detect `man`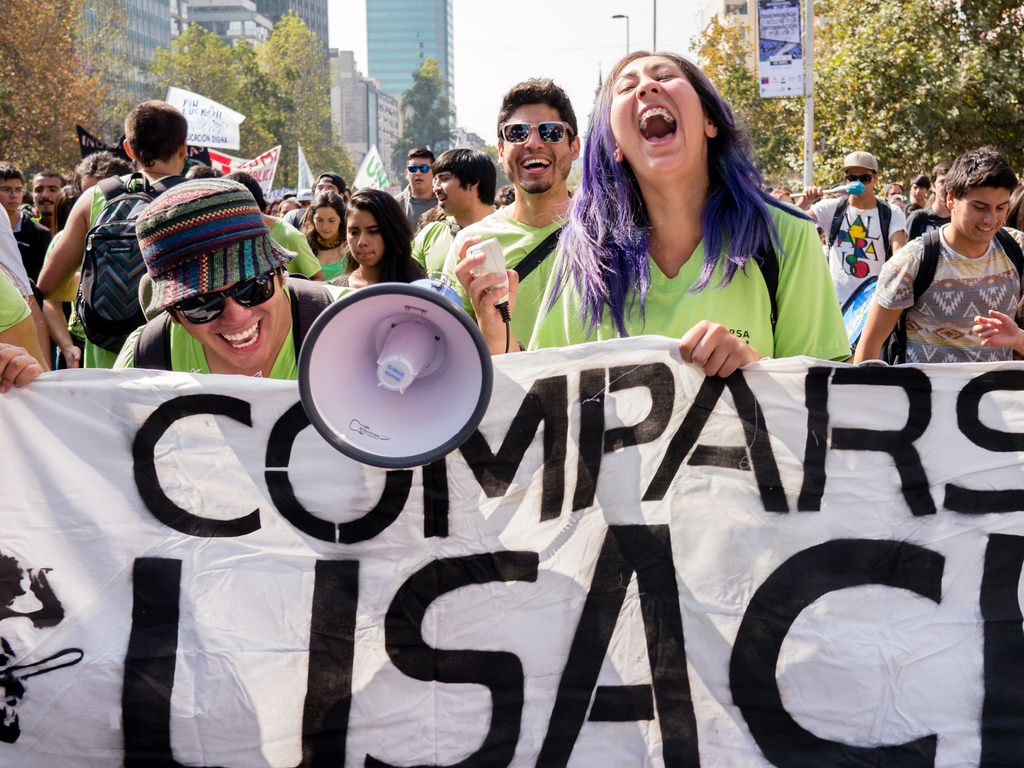
<region>34, 99, 190, 372</region>
